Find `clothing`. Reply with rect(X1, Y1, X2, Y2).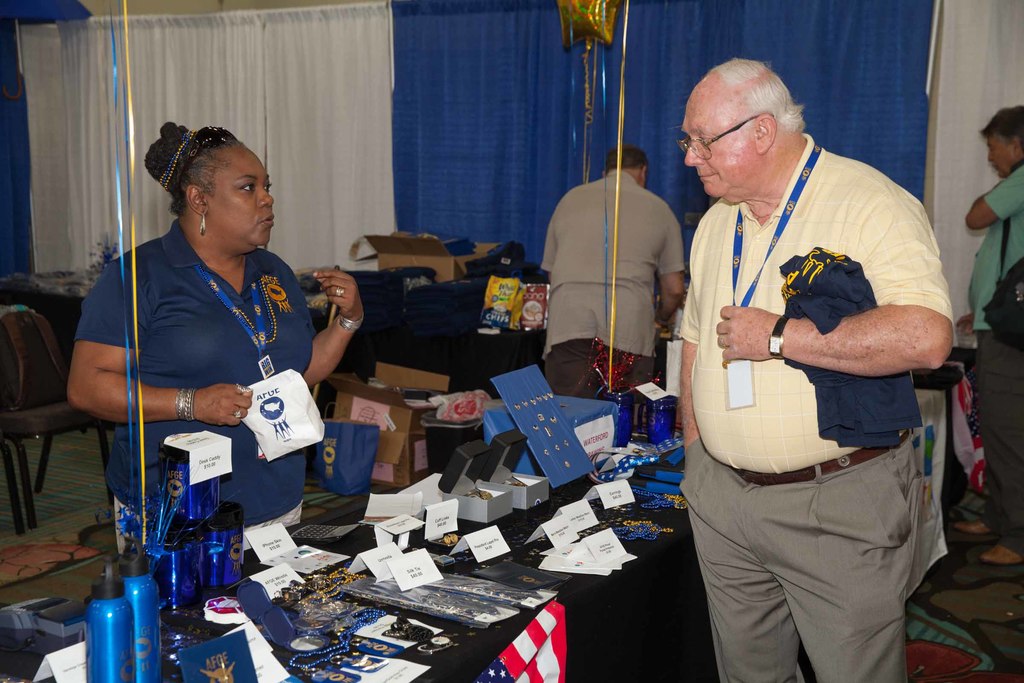
rect(548, 343, 638, 398).
